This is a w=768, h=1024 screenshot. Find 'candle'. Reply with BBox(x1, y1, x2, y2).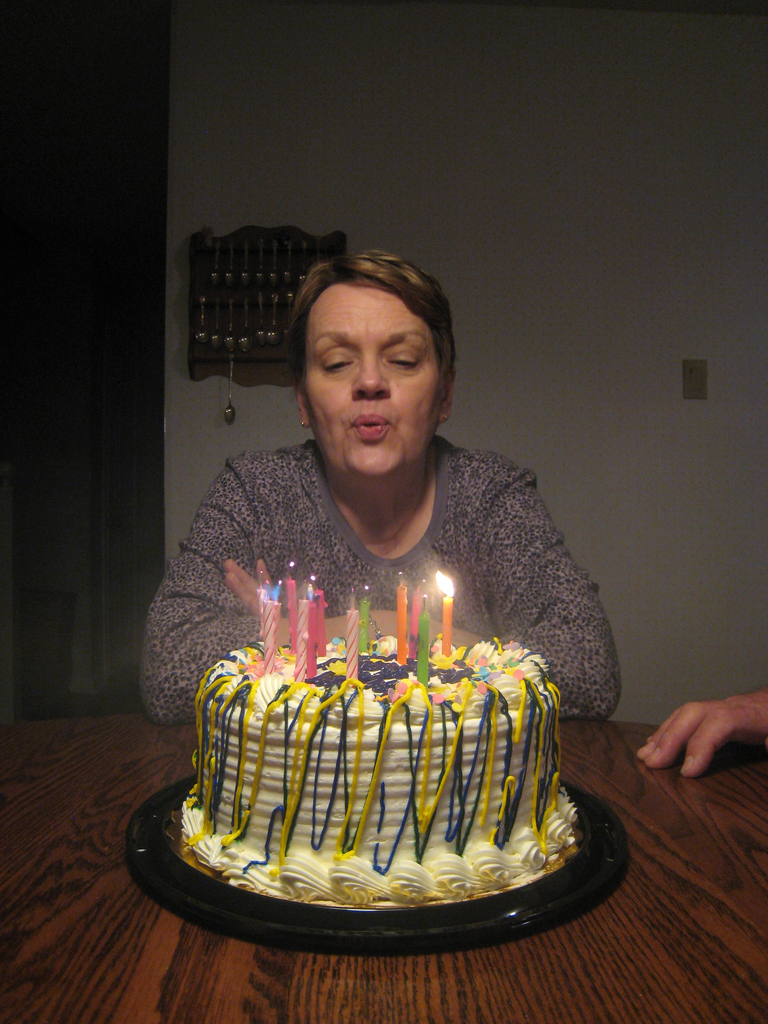
BBox(291, 557, 324, 680).
